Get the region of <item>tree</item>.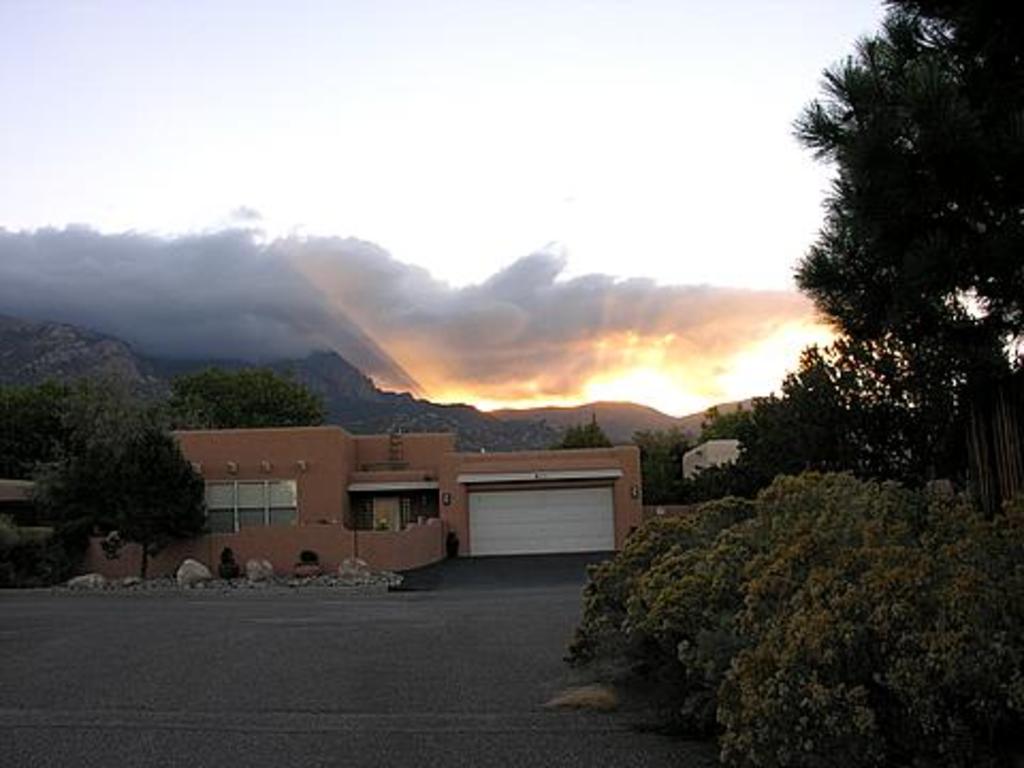
{"left": 90, "top": 425, "right": 209, "bottom": 582}.
